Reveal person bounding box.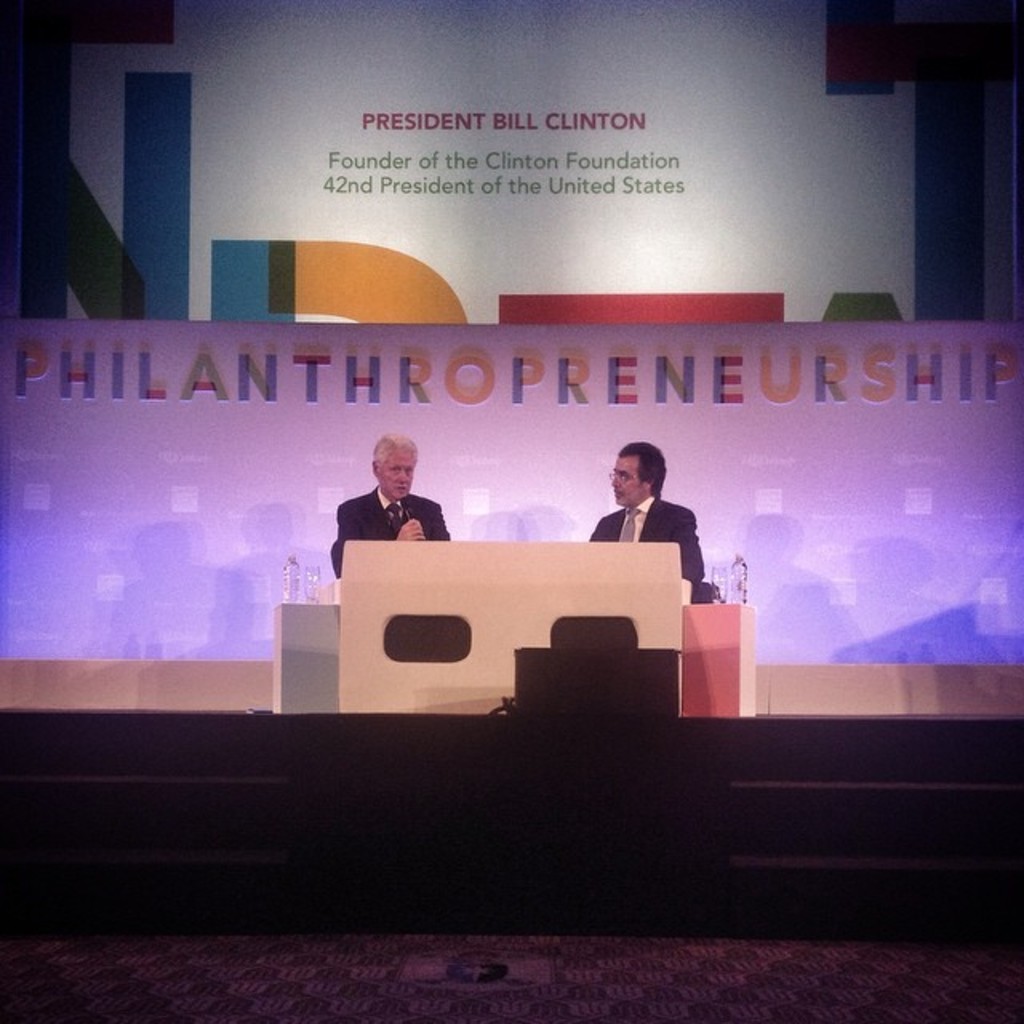
Revealed: box(346, 435, 446, 571).
